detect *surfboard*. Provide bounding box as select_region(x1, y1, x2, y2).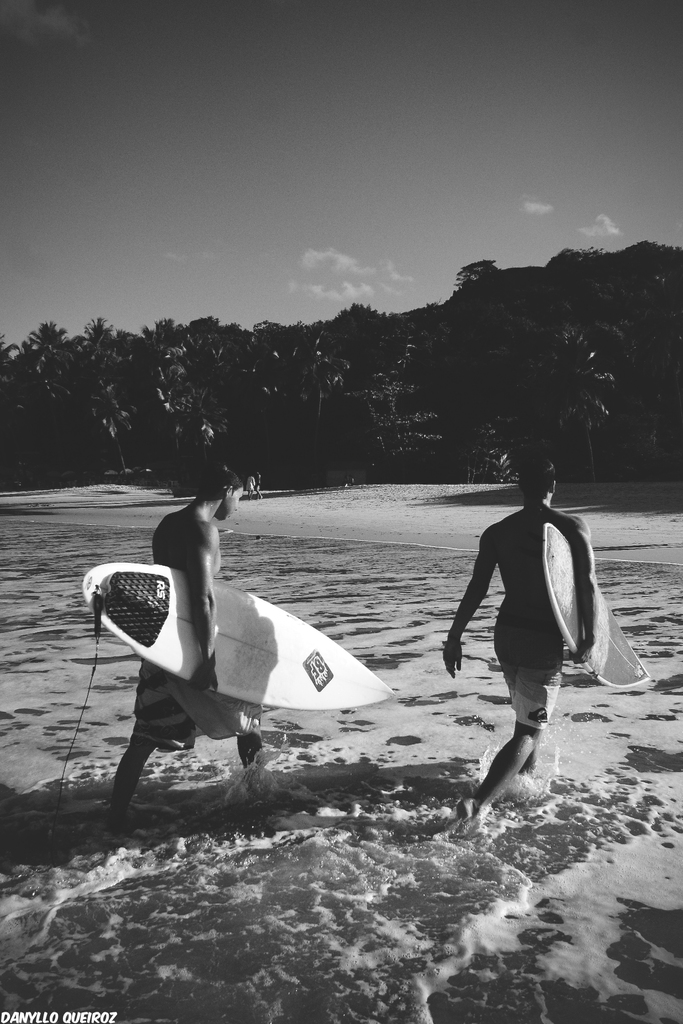
select_region(541, 522, 652, 687).
